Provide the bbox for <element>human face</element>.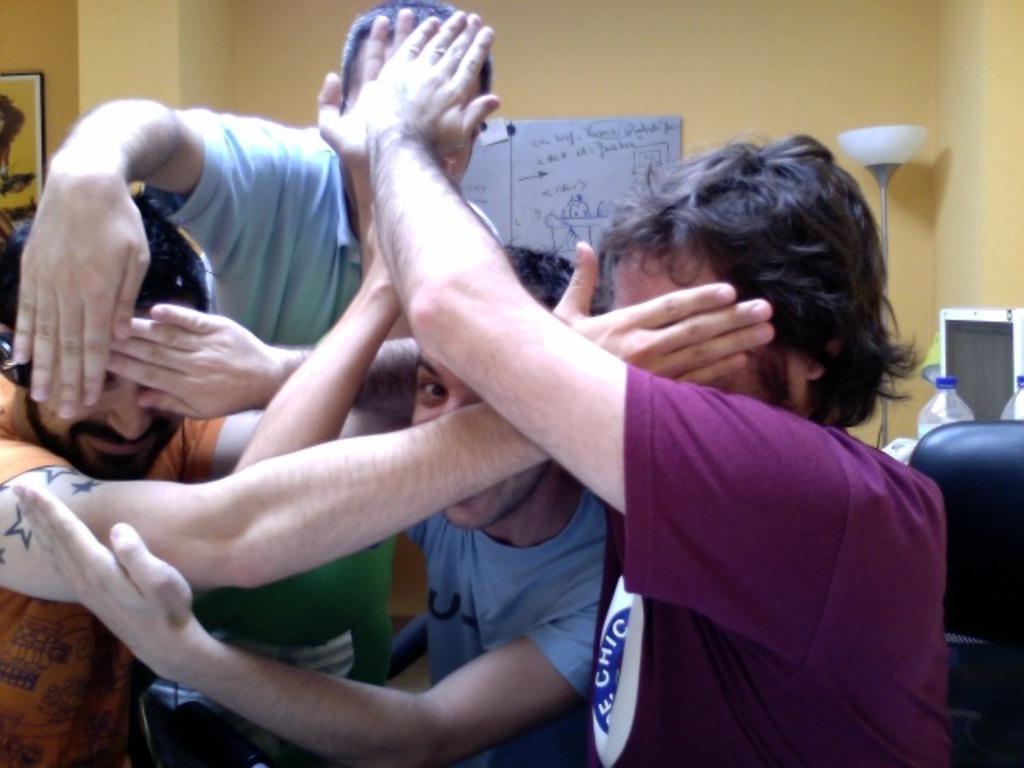
Rect(403, 334, 554, 533).
